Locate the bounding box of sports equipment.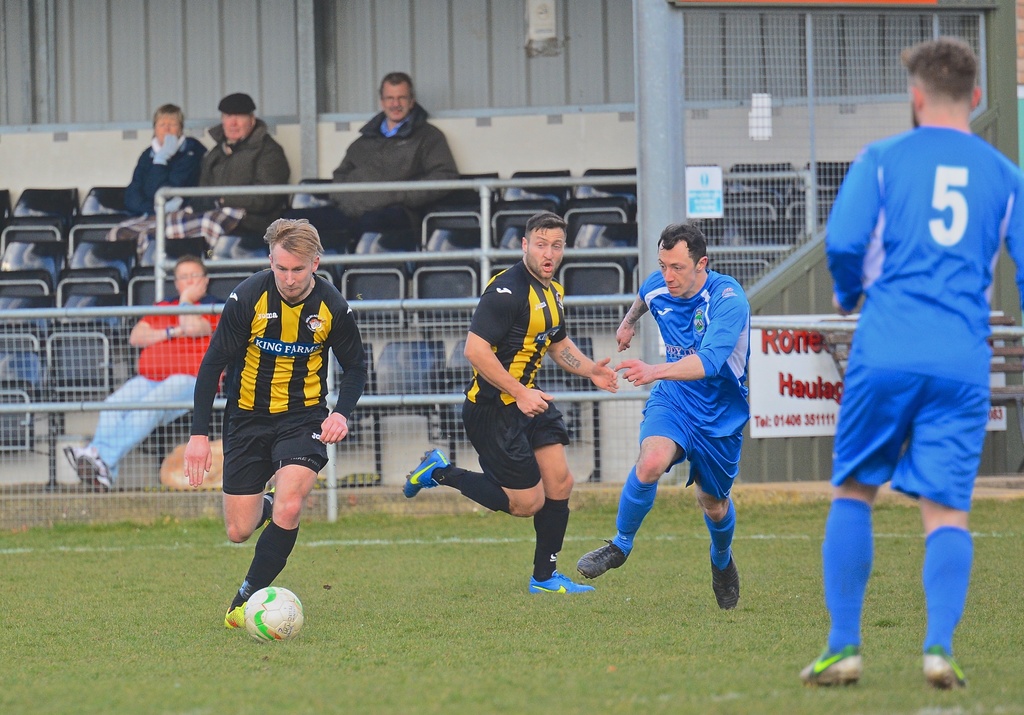
Bounding box: 798/644/862/689.
